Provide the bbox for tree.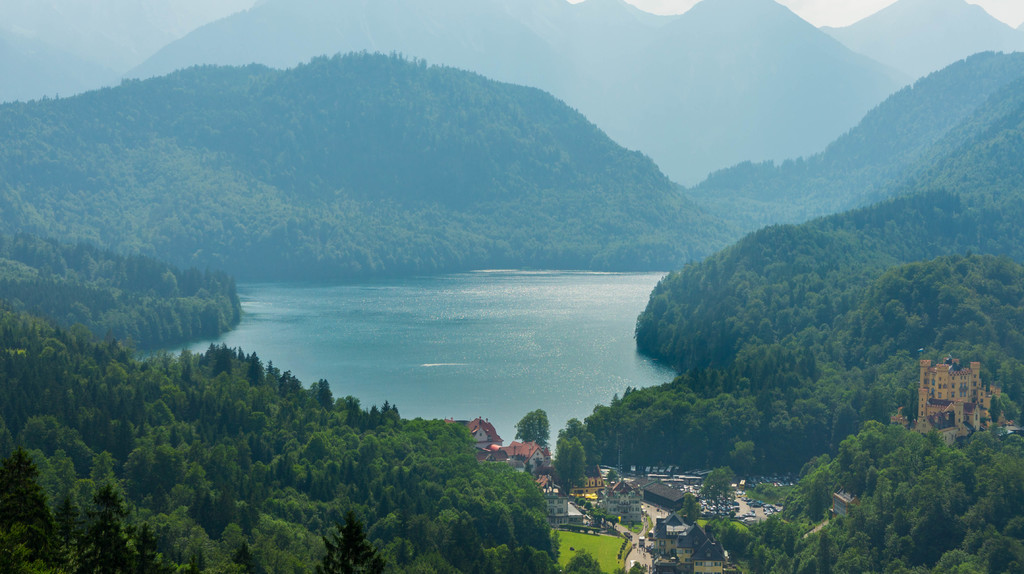
{"left": 316, "top": 520, "right": 387, "bottom": 571}.
